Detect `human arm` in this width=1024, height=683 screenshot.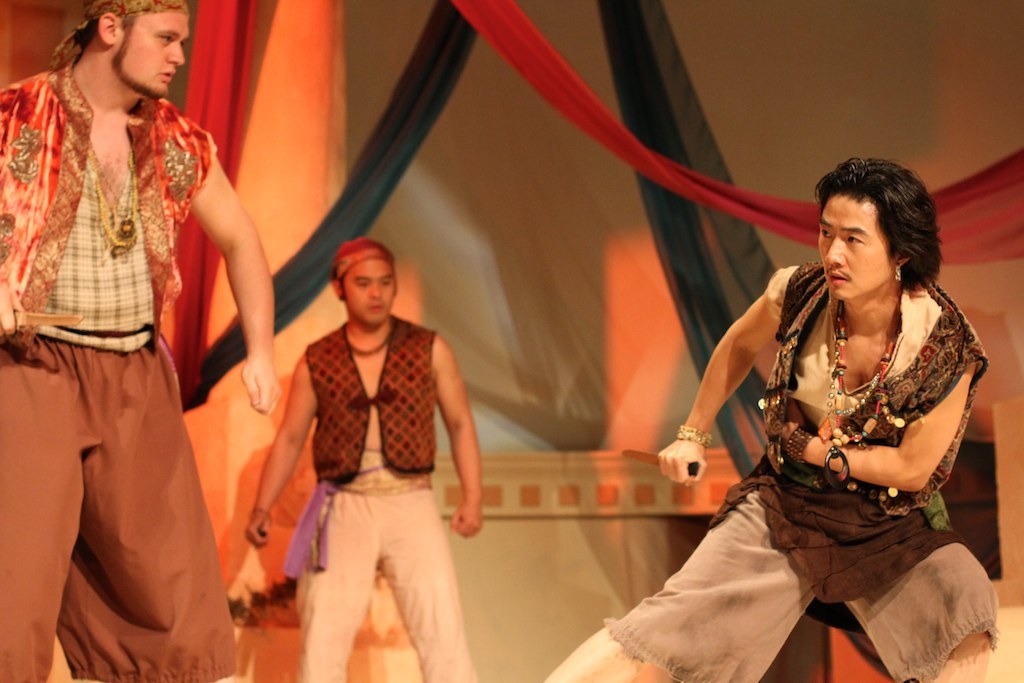
Detection: 653 267 787 488.
